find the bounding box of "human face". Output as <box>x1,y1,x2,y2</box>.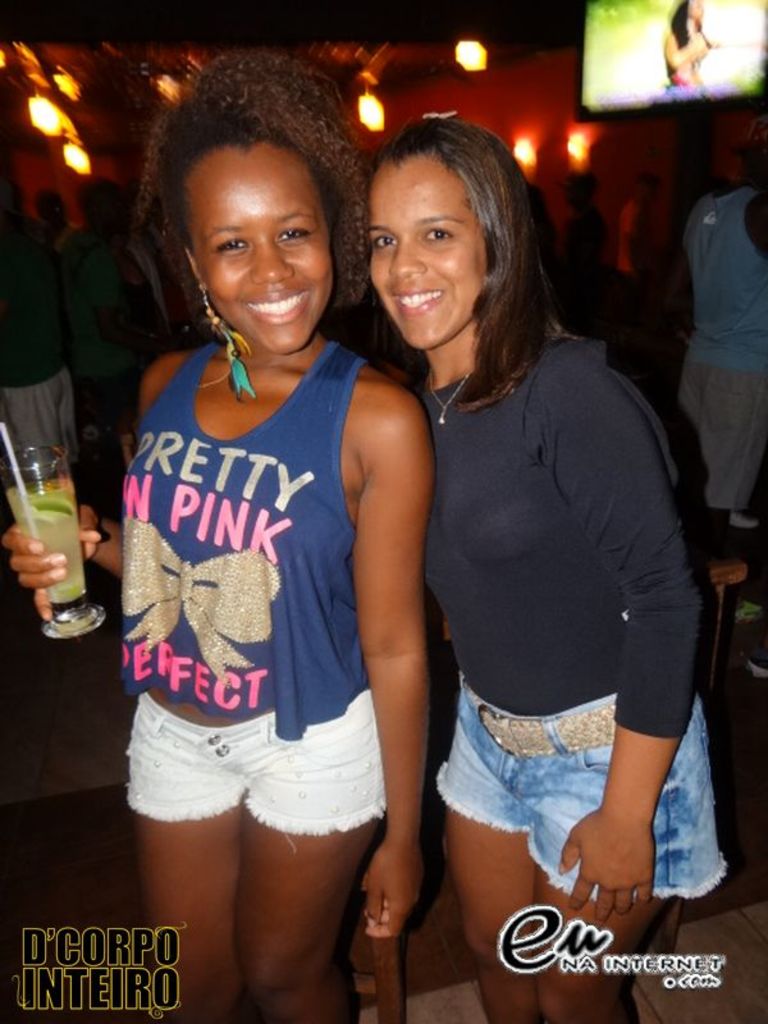
<box>366,160,488,347</box>.
